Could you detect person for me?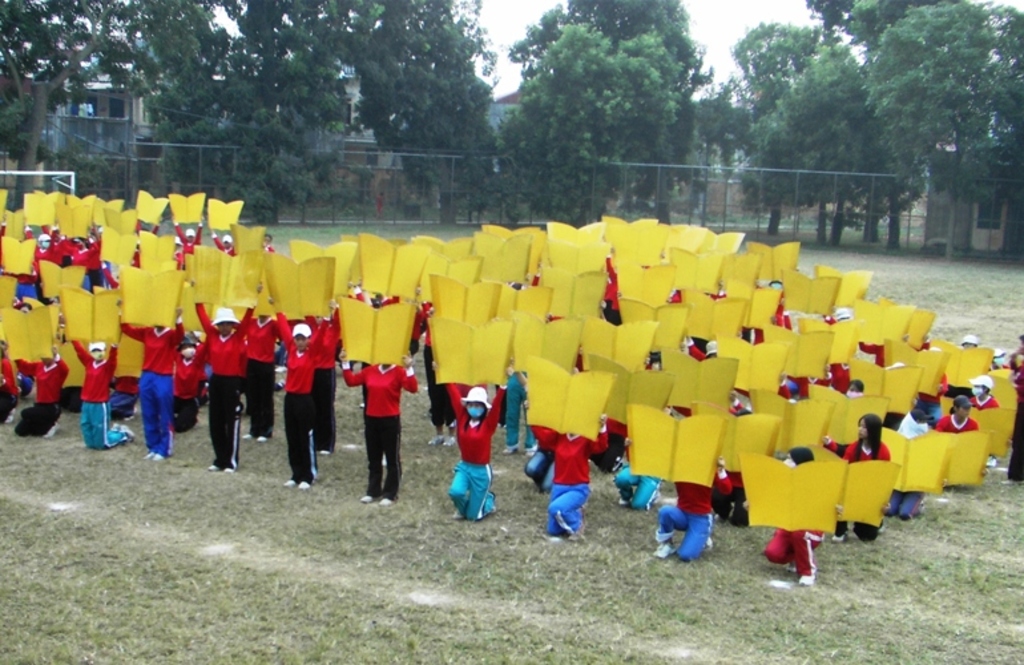
Detection result: (left=434, top=368, right=508, bottom=525).
